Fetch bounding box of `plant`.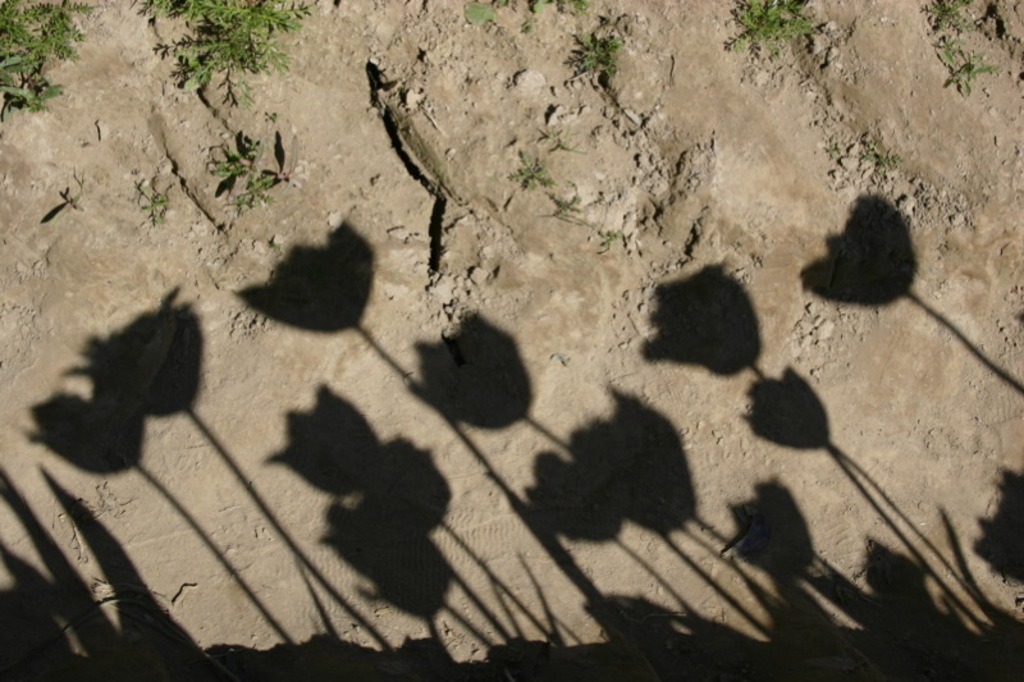
Bbox: region(920, 0, 1001, 88).
